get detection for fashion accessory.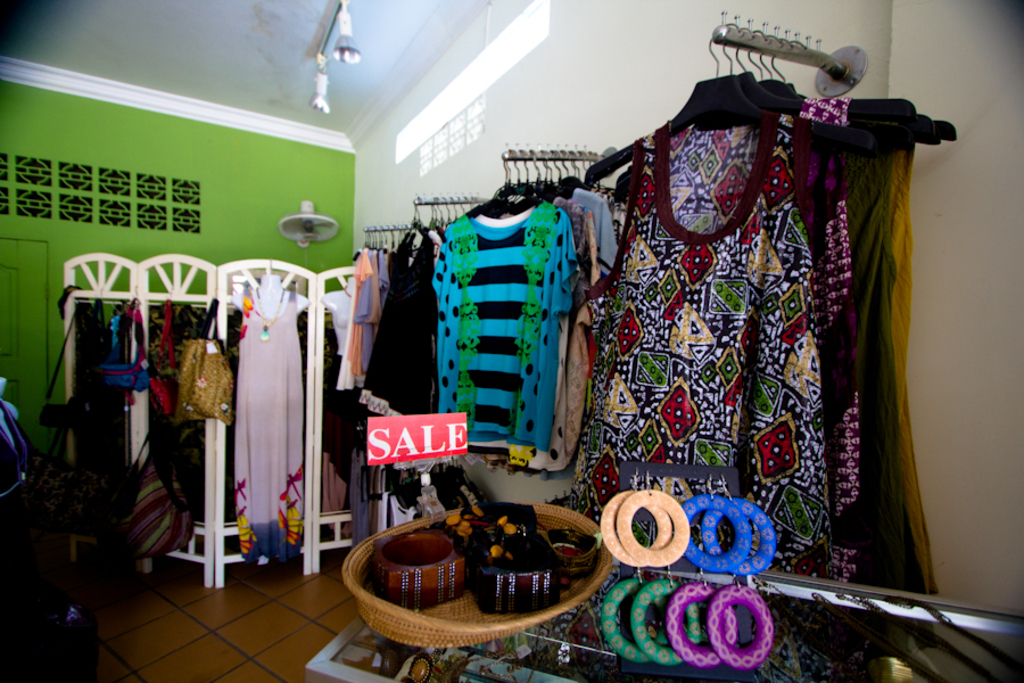
Detection: (x1=170, y1=296, x2=234, y2=430).
